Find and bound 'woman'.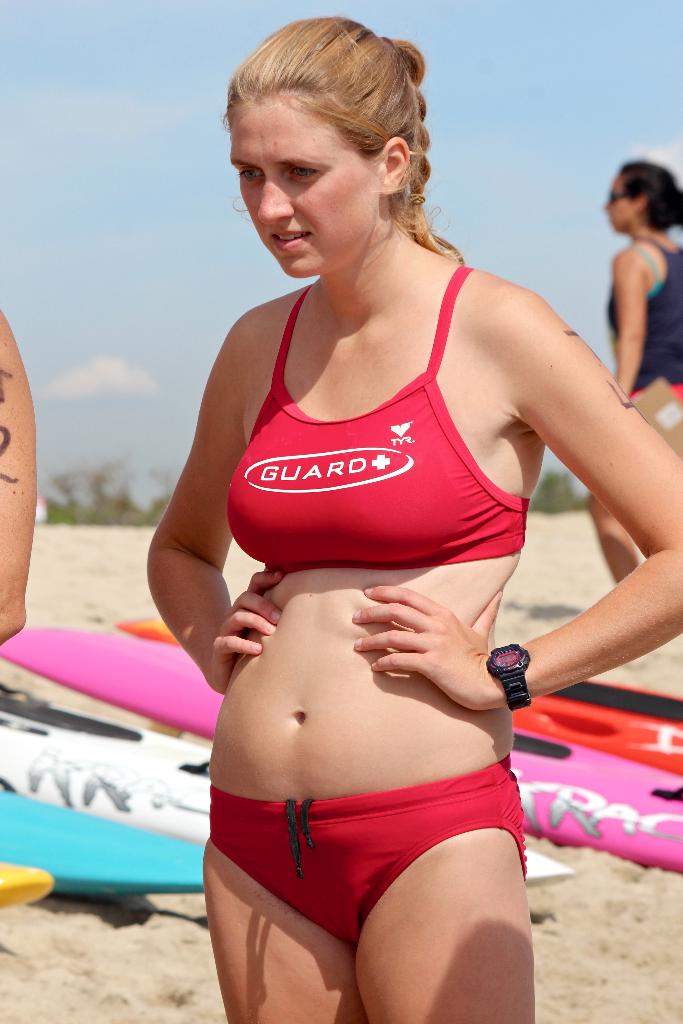
Bound: BBox(135, 9, 614, 1013).
